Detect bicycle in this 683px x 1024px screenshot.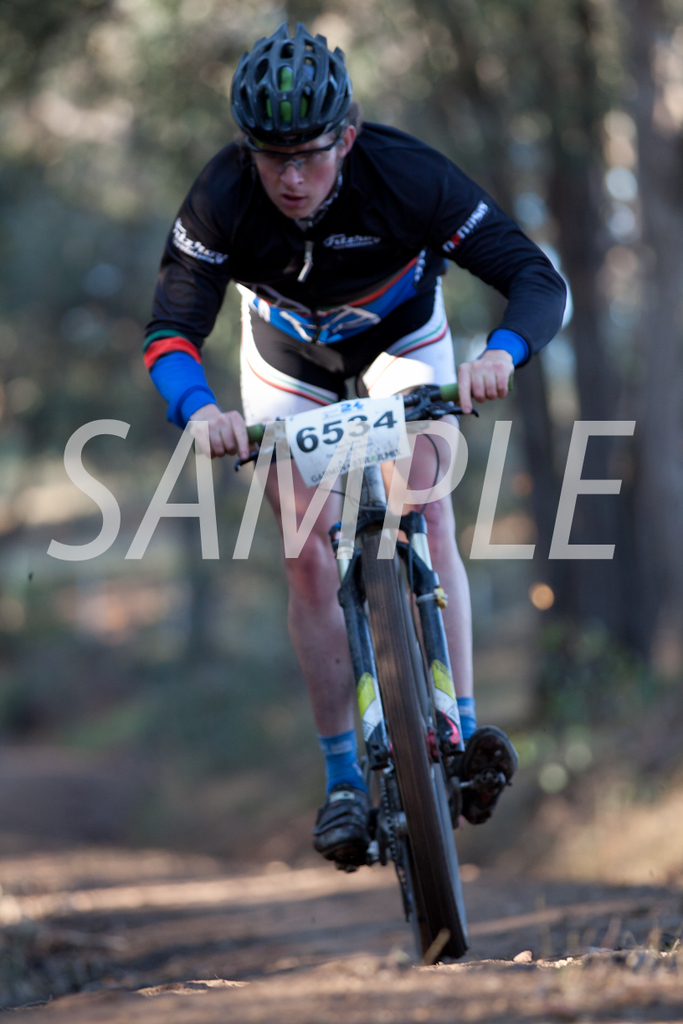
Detection: <region>182, 389, 499, 961</region>.
